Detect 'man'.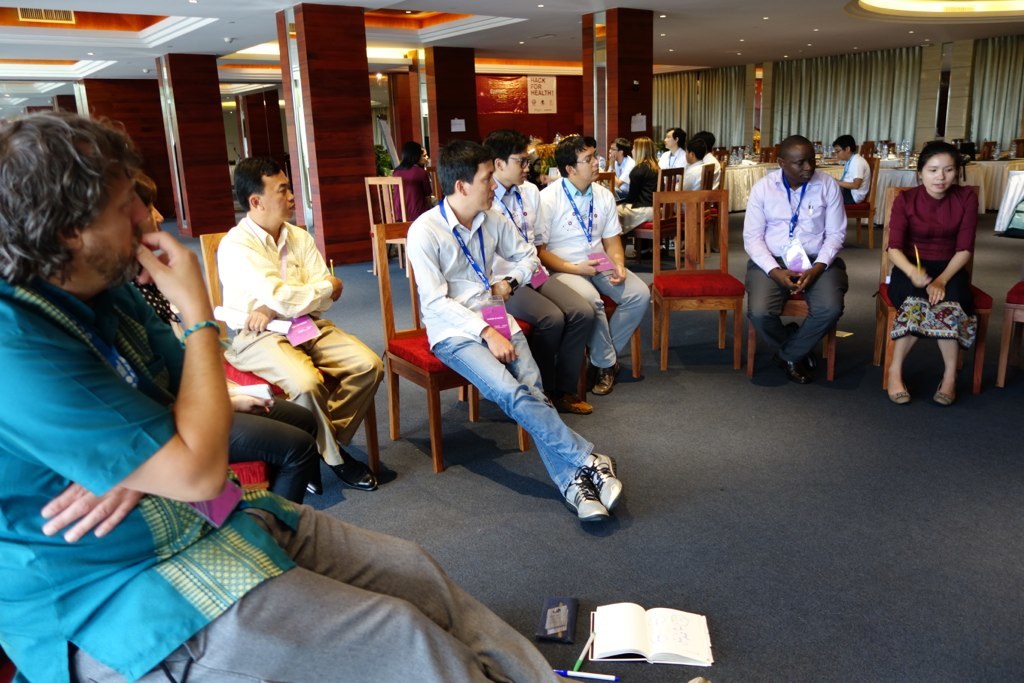
Detected at {"left": 403, "top": 136, "right": 625, "bottom": 522}.
